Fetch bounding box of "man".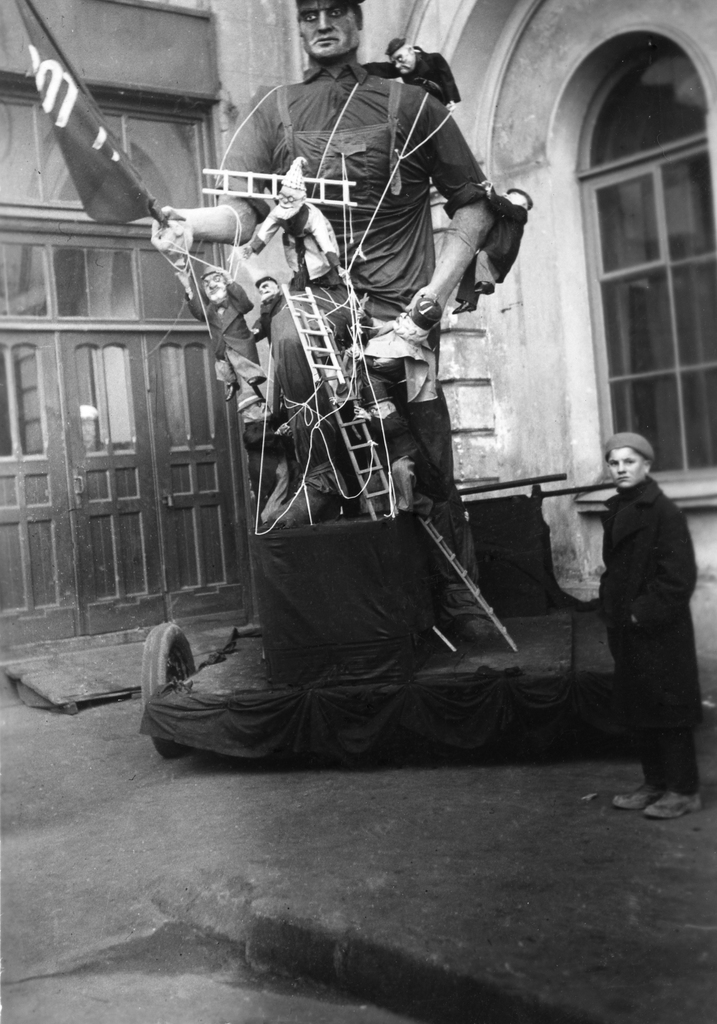
Bbox: 173,268,274,399.
